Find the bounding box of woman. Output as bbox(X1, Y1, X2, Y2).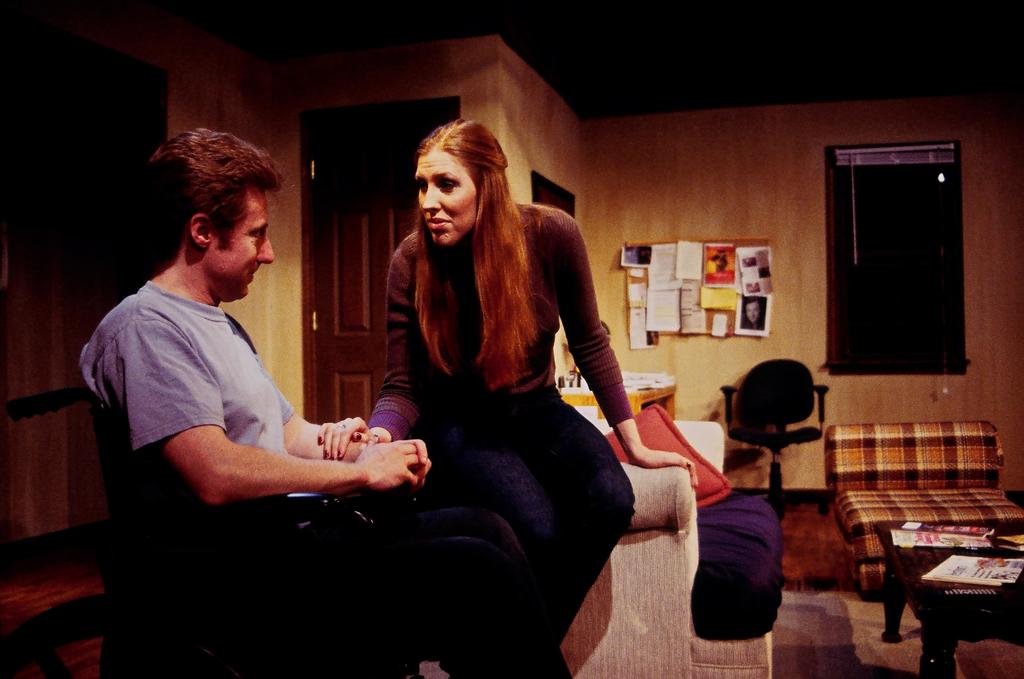
bbox(344, 115, 623, 591).
